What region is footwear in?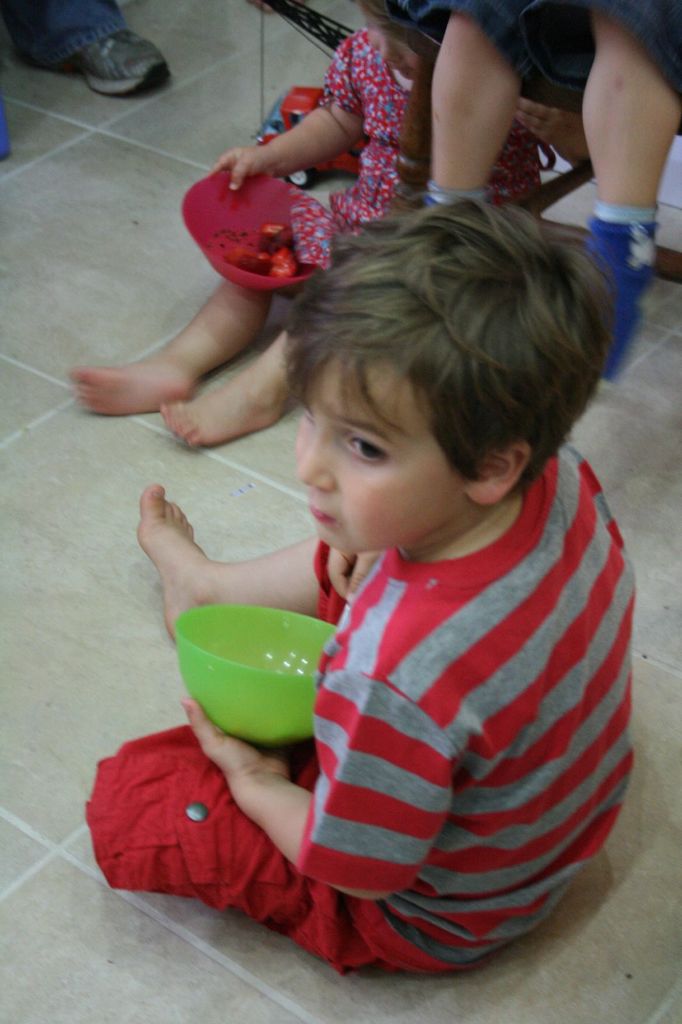
[571,228,654,400].
